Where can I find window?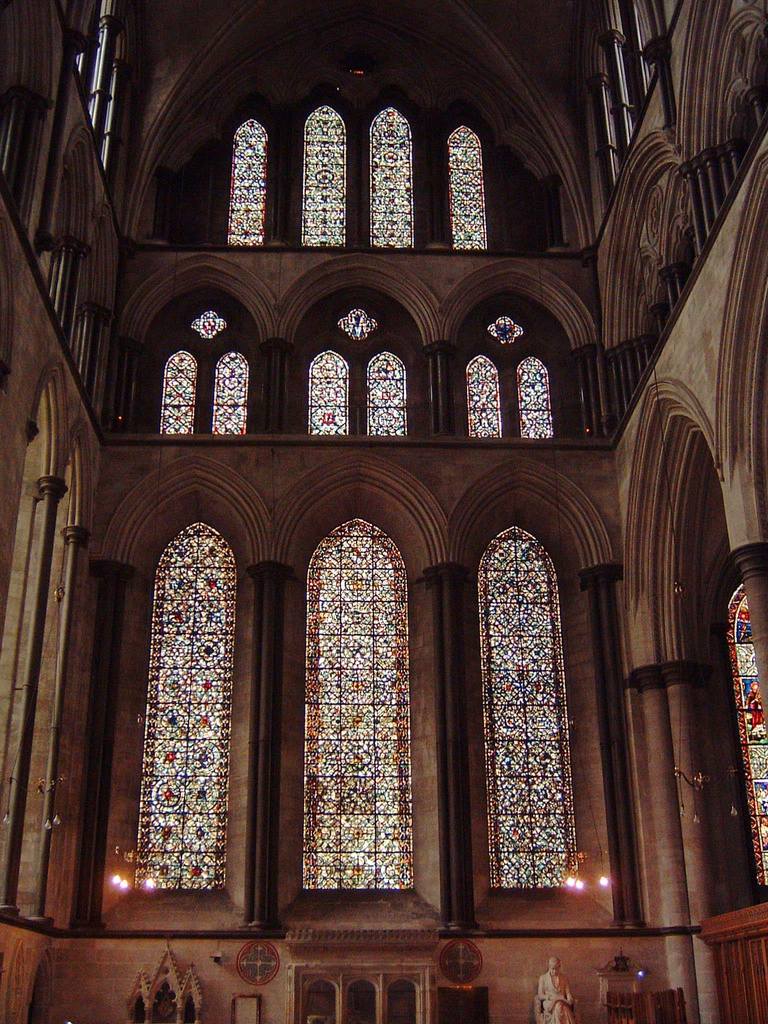
You can find it at {"x1": 461, "y1": 419, "x2": 607, "y2": 936}.
